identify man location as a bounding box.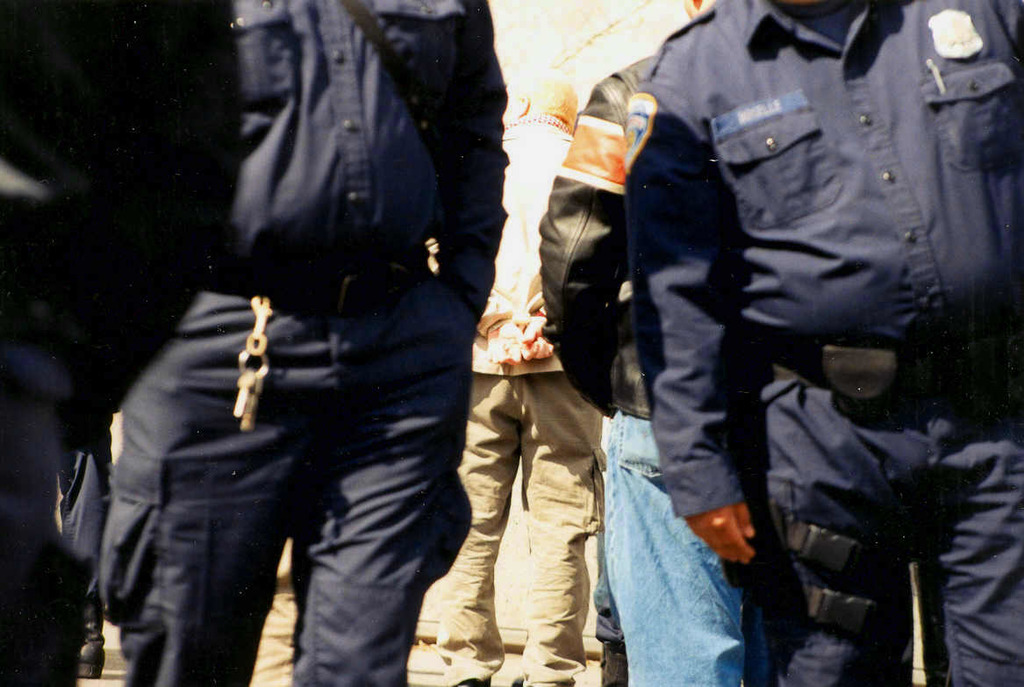
box=[621, 0, 1023, 686].
